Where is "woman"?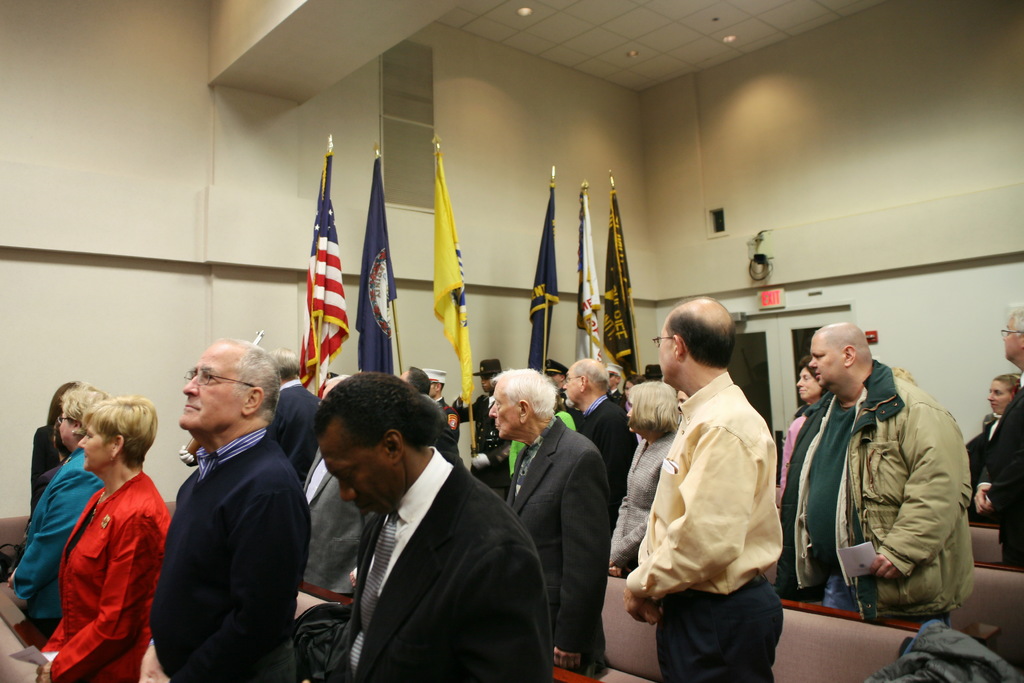
bbox=(11, 382, 121, 646).
